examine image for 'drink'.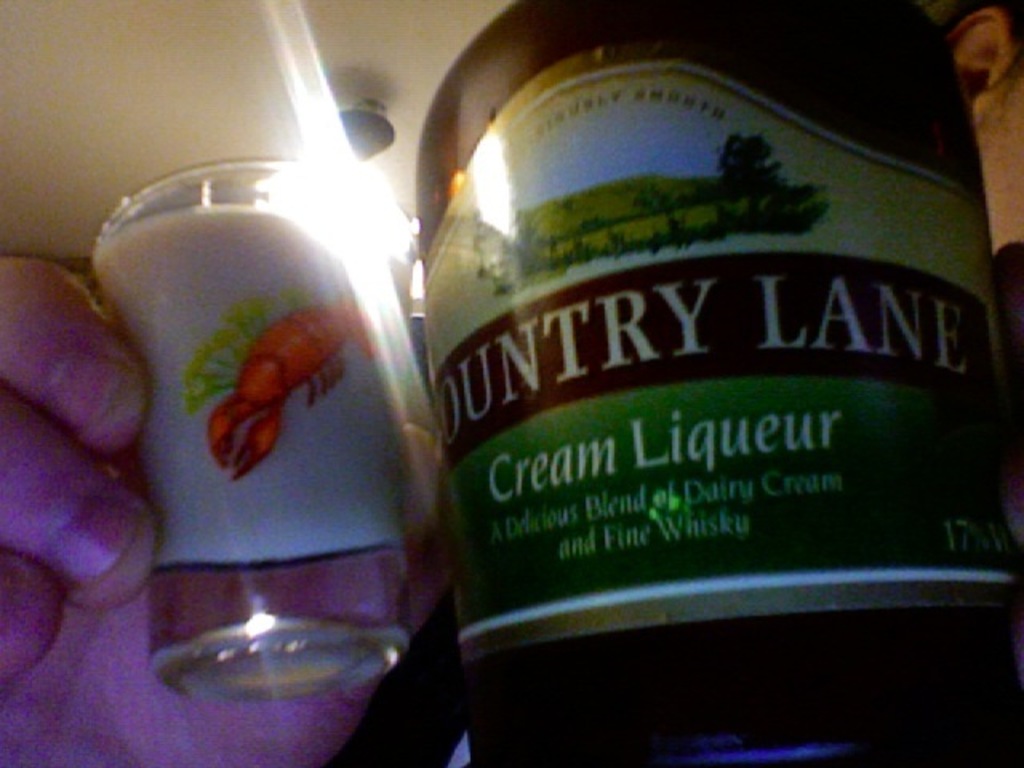
Examination result: bbox=[410, 0, 1022, 760].
